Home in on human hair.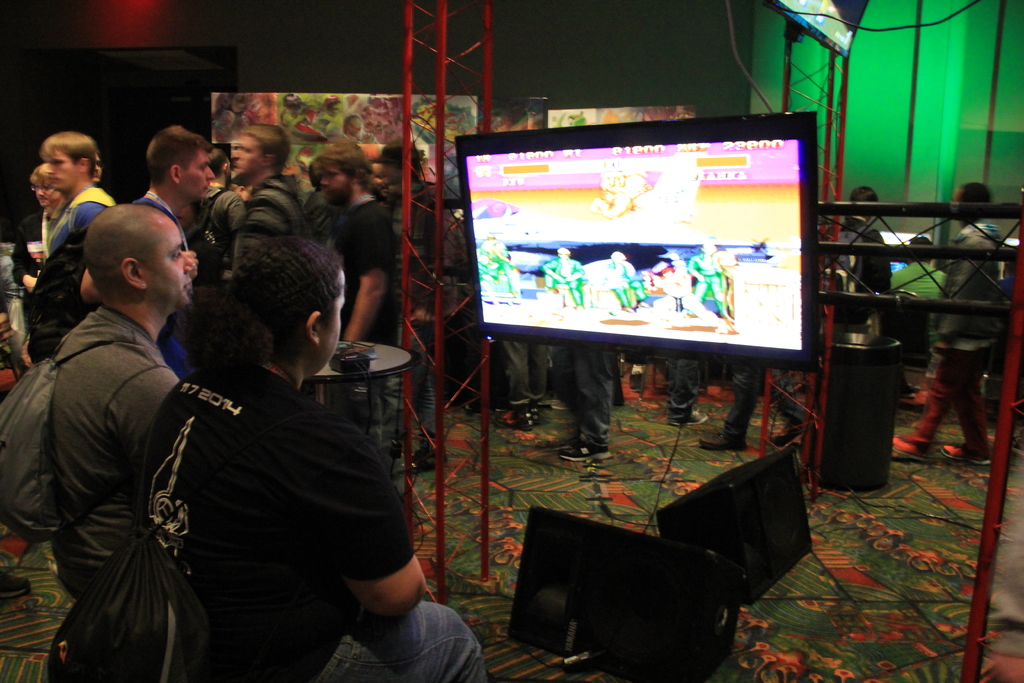
Homed in at x1=381 y1=132 x2=425 y2=165.
